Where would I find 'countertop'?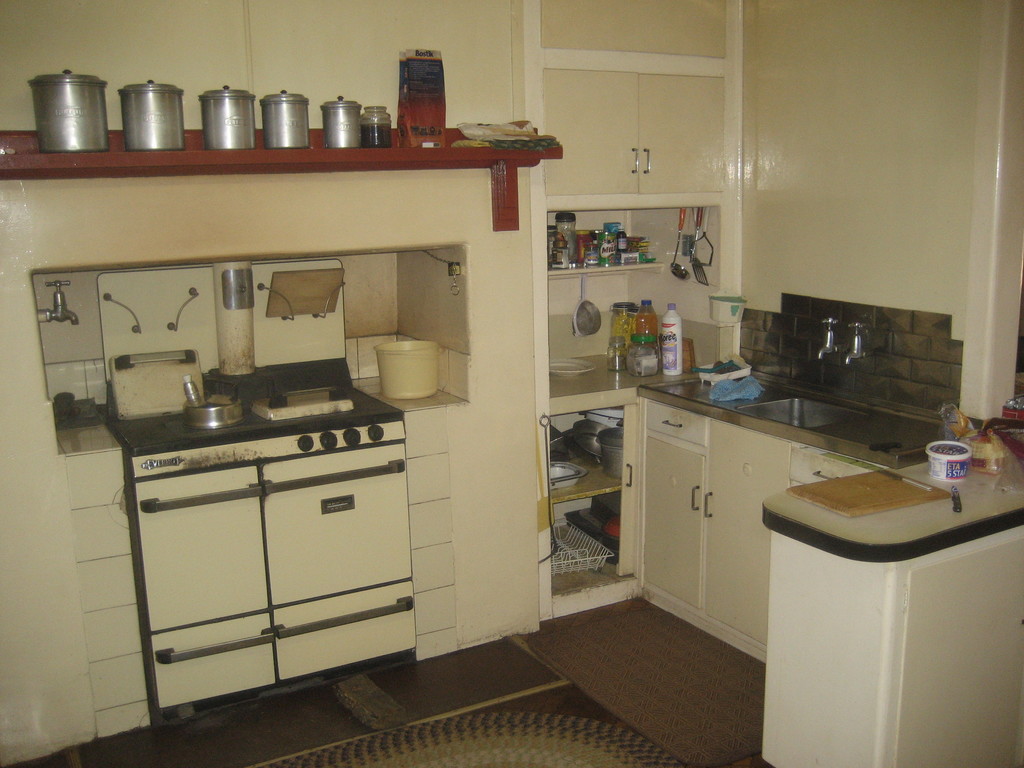
At (545,322,1023,767).
